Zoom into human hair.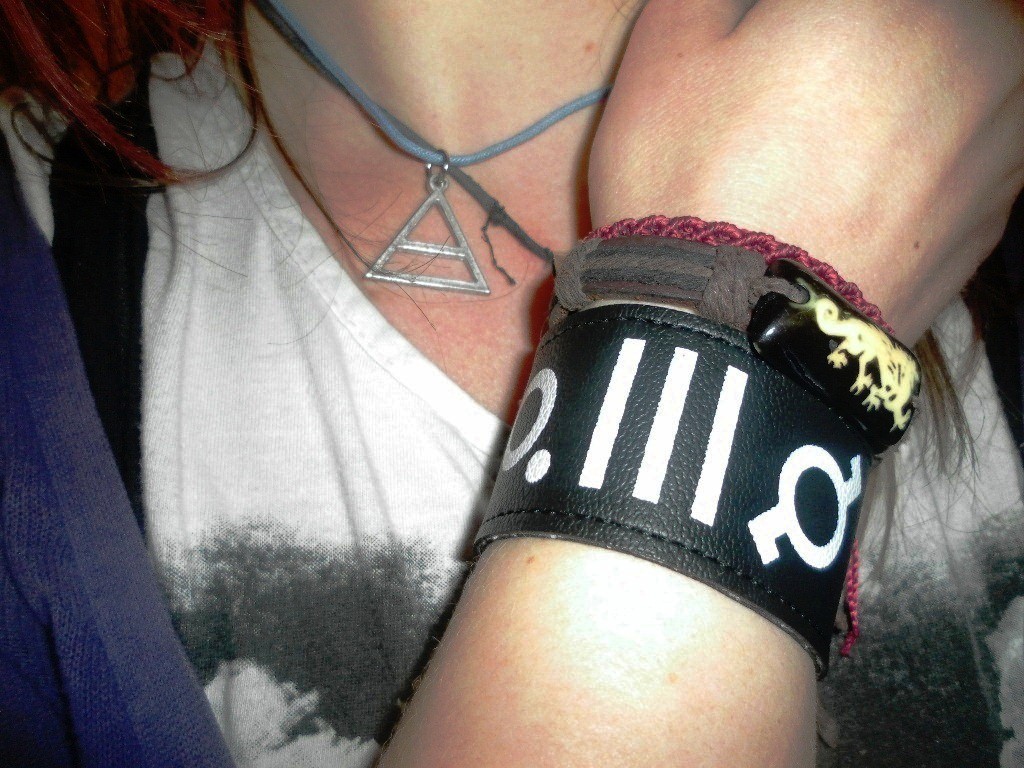
Zoom target: left=0, top=0, right=250, bottom=192.
